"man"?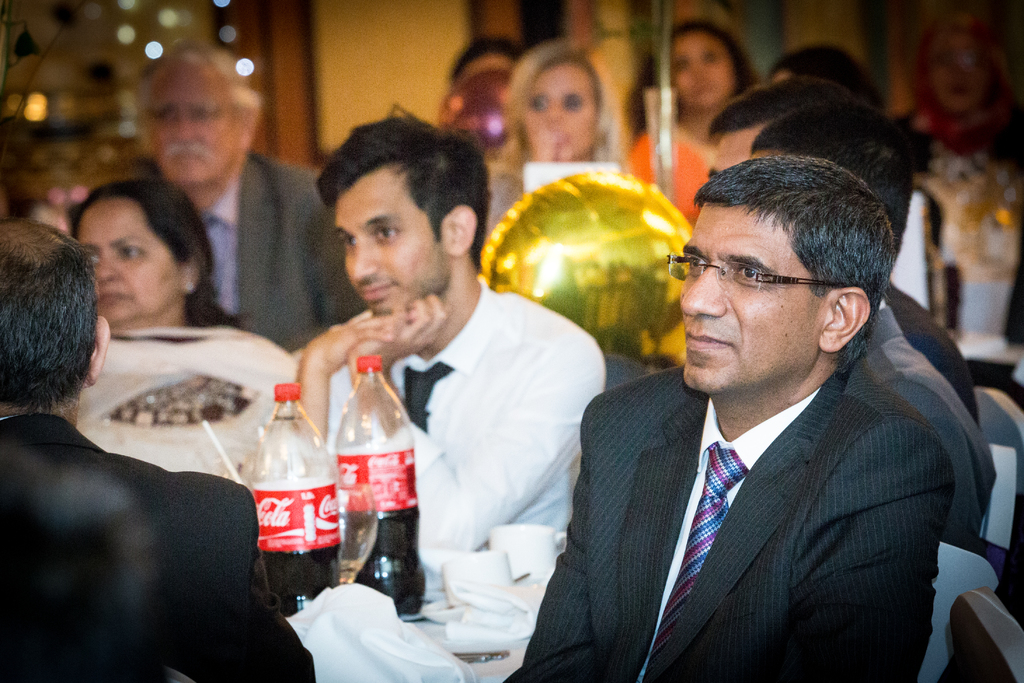
l=745, t=104, r=996, b=555
